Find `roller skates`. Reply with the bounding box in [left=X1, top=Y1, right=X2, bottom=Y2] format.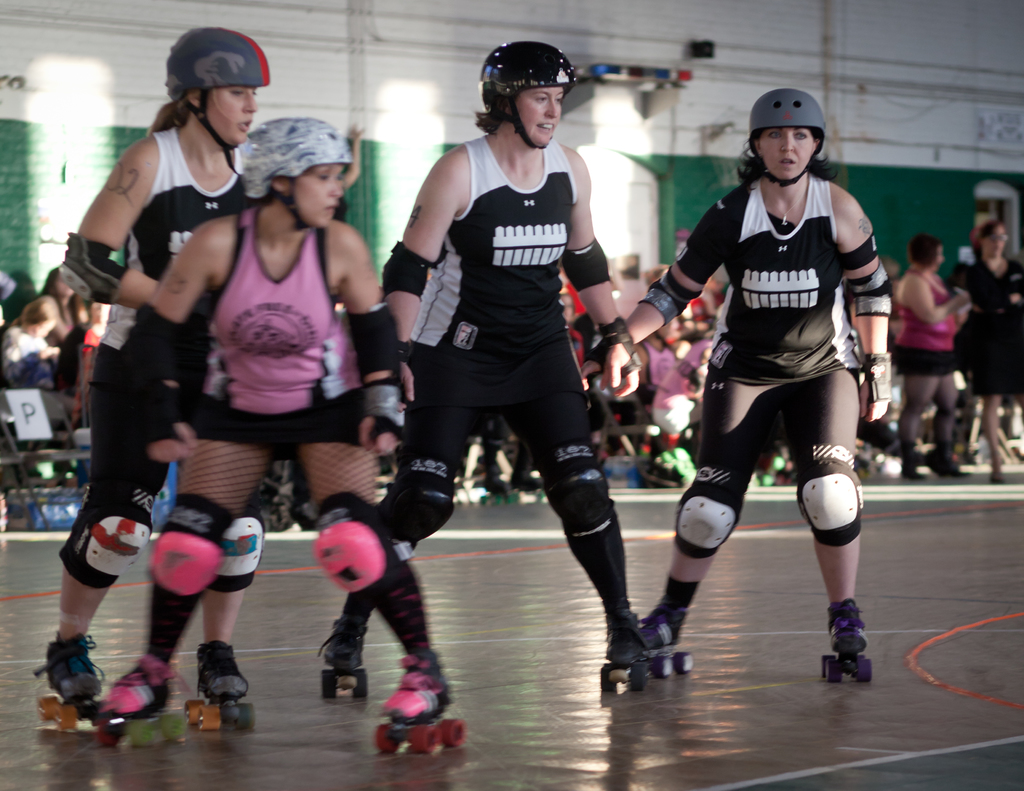
[left=33, top=631, right=106, bottom=730].
